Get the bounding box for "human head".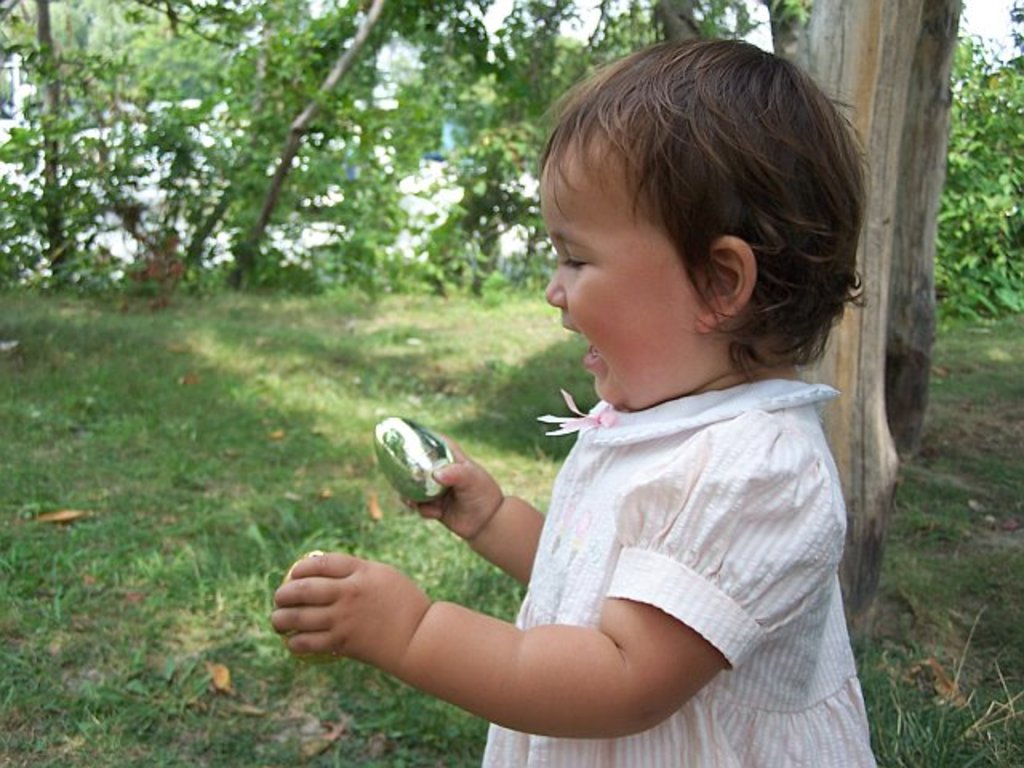
(531, 46, 856, 413).
